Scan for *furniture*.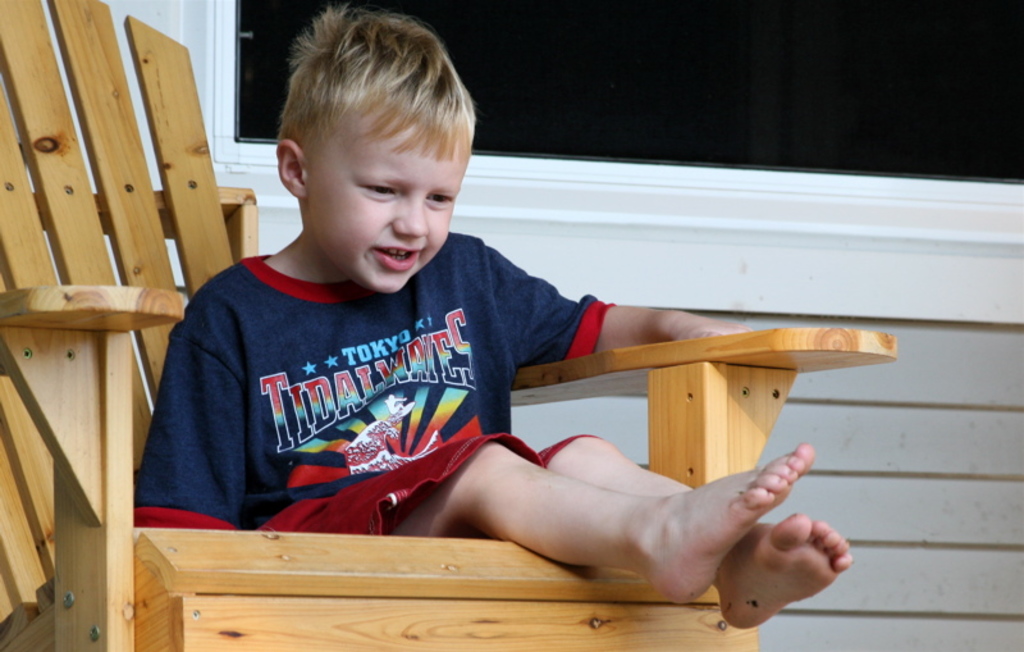
Scan result: {"left": 0, "top": 0, "right": 899, "bottom": 651}.
